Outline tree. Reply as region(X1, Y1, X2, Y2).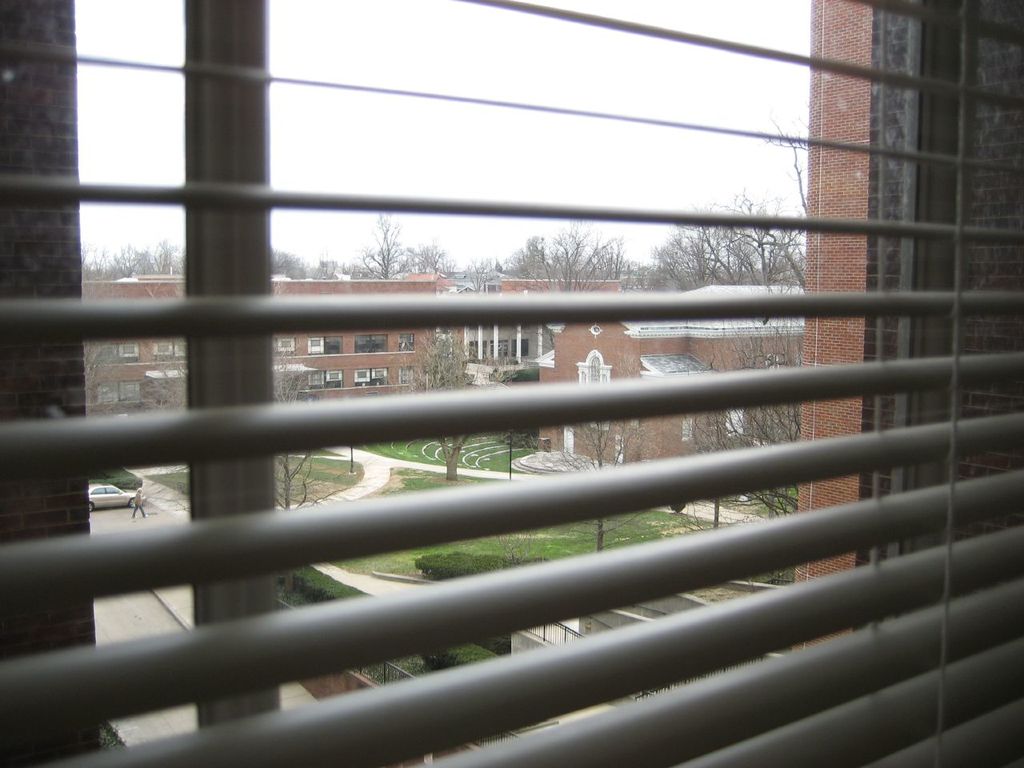
region(130, 254, 181, 269).
